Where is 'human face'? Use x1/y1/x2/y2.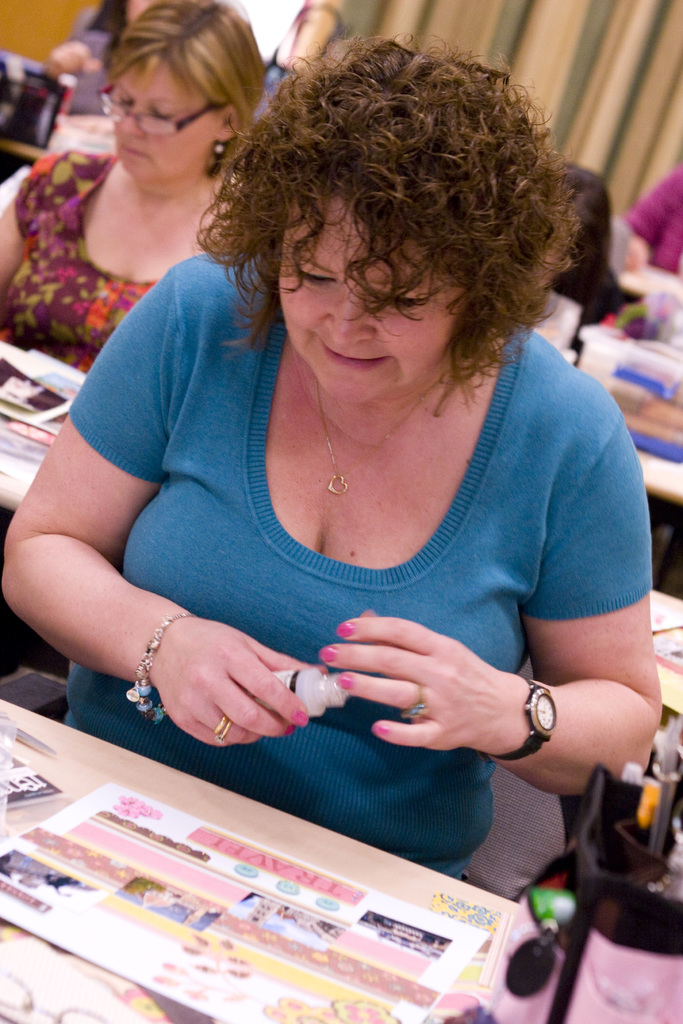
110/54/220/178.
